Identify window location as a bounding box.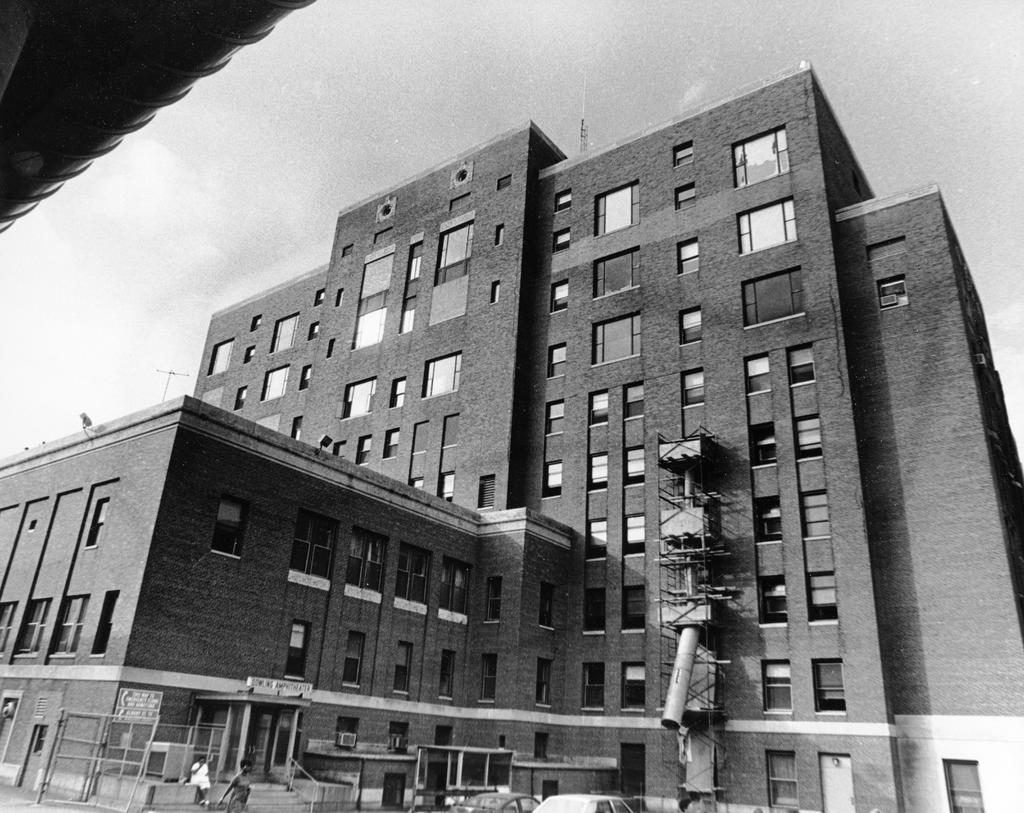
(left=805, top=572, right=836, bottom=624).
